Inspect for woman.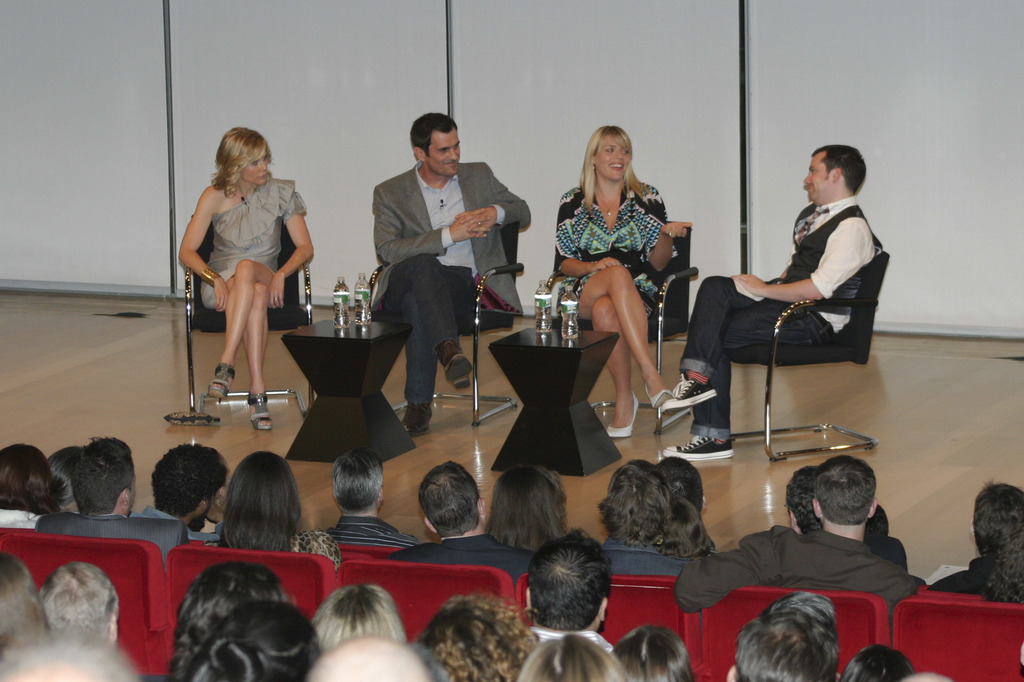
Inspection: box=[203, 455, 346, 571].
